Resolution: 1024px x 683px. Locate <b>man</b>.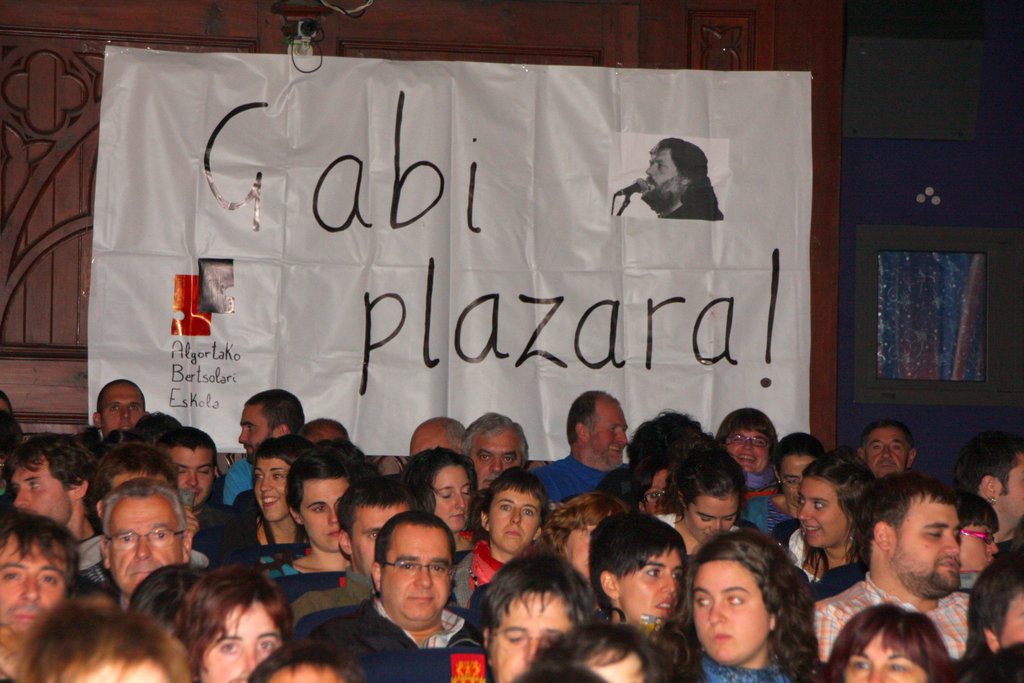
detection(333, 517, 485, 676).
